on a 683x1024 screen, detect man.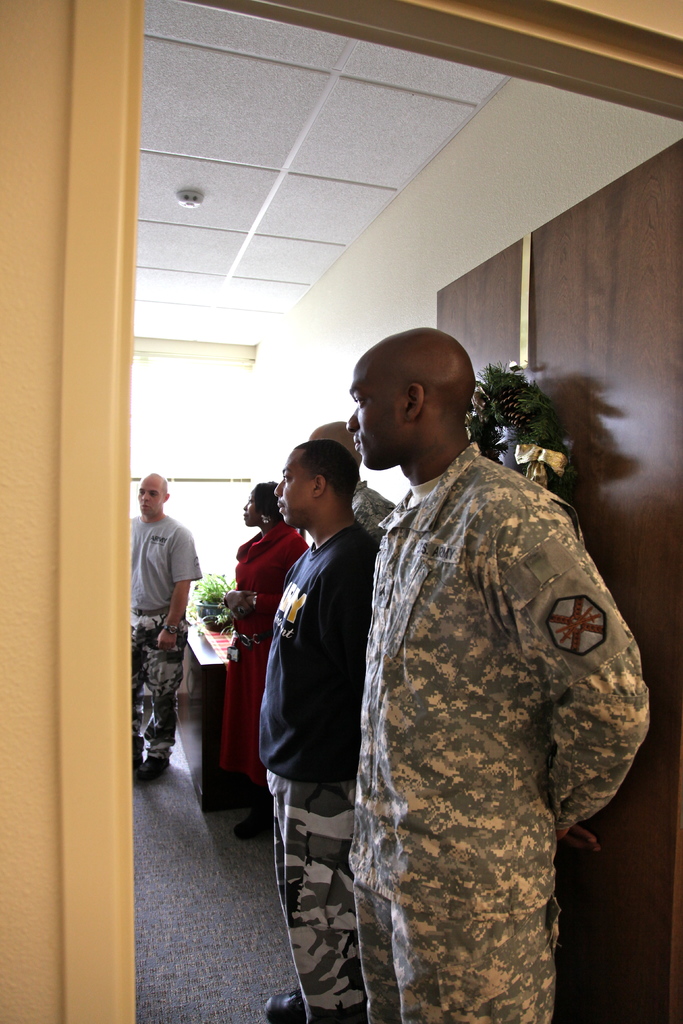
320 282 641 1023.
